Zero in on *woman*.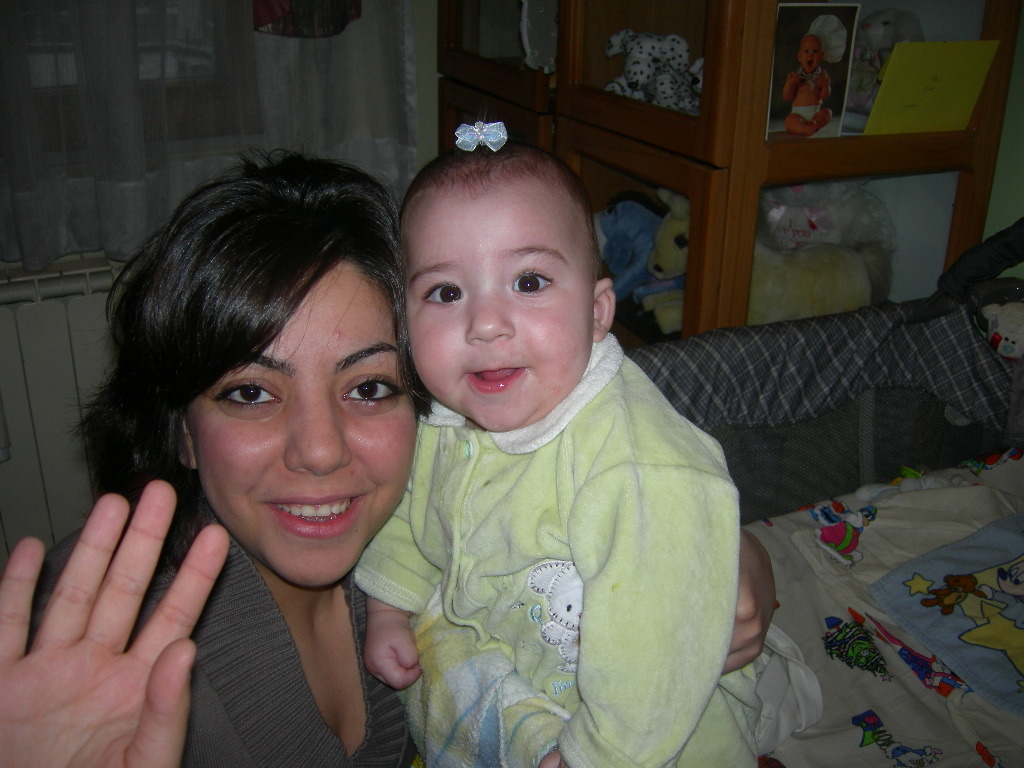
Zeroed in: rect(0, 142, 775, 767).
